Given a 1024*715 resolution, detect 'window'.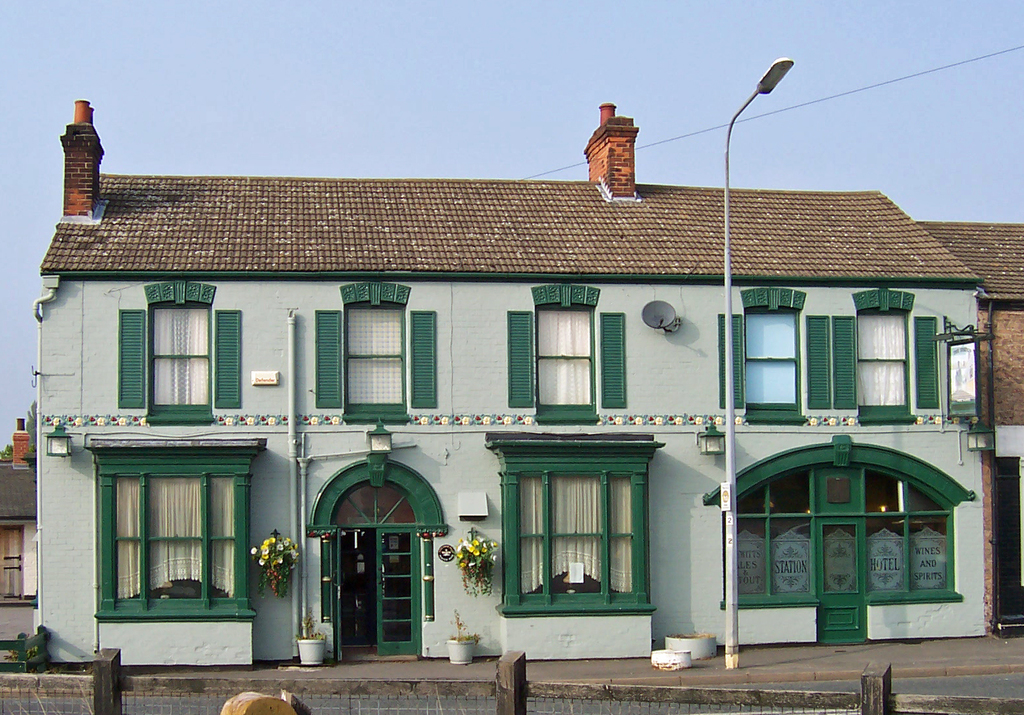
bbox=[100, 465, 256, 620].
